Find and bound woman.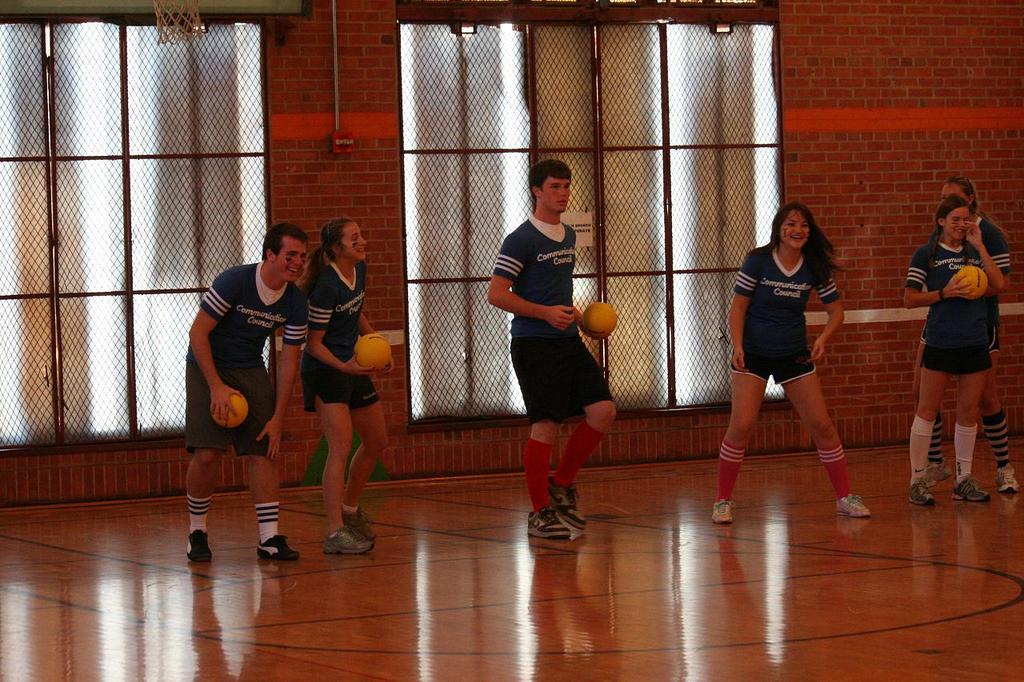
Bound: (730, 191, 862, 520).
